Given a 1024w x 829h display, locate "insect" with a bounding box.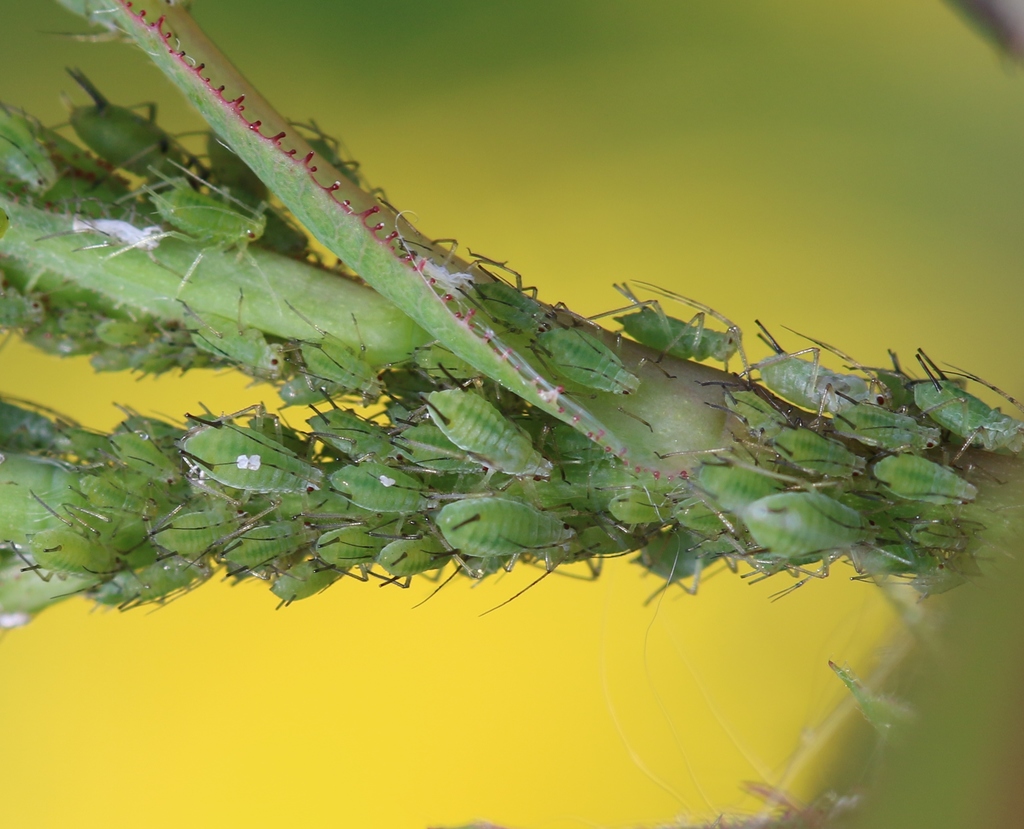
Located: (x1=456, y1=248, x2=575, y2=333).
